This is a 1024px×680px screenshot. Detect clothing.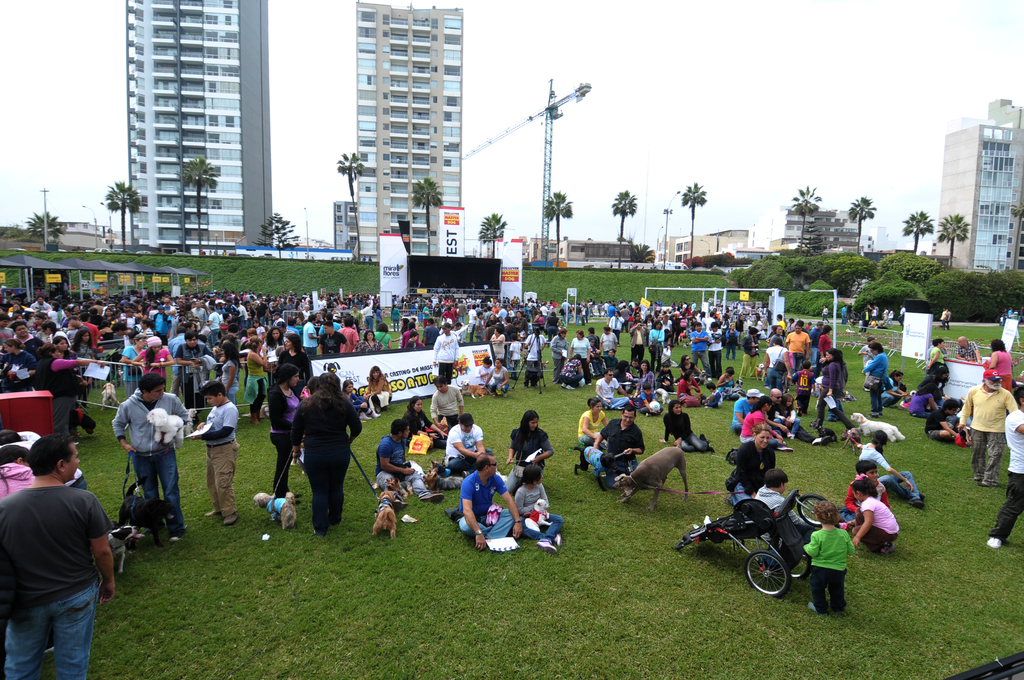
box=[525, 332, 545, 382].
